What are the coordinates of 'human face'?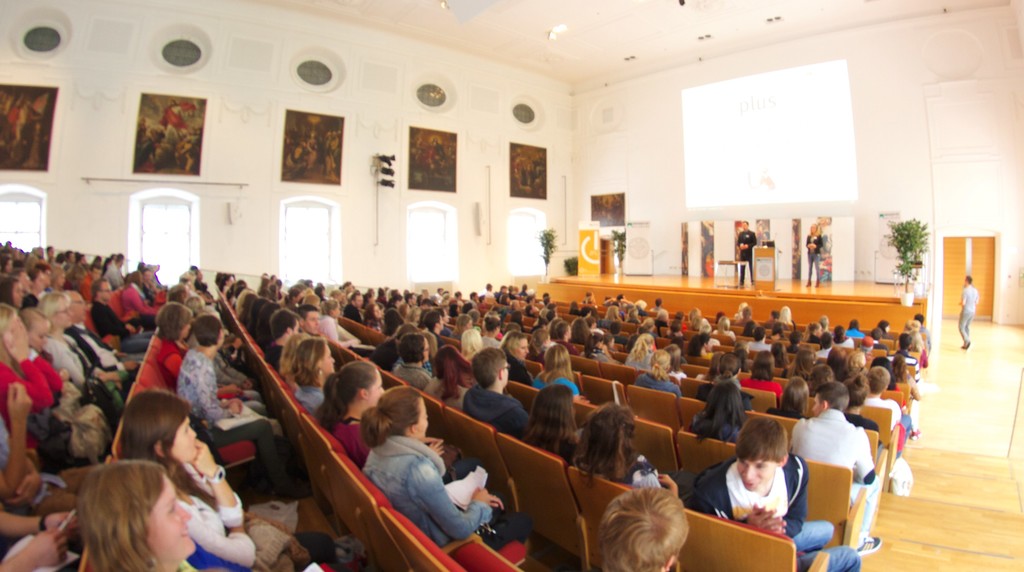
detection(737, 459, 773, 492).
